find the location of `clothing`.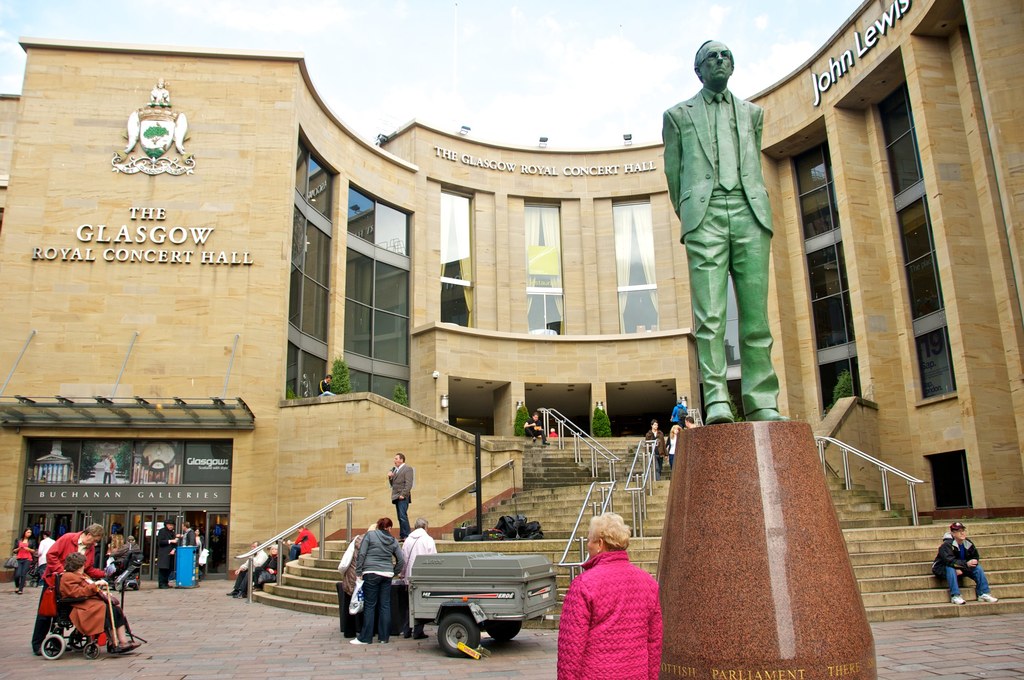
Location: left=645, top=430, right=664, bottom=478.
